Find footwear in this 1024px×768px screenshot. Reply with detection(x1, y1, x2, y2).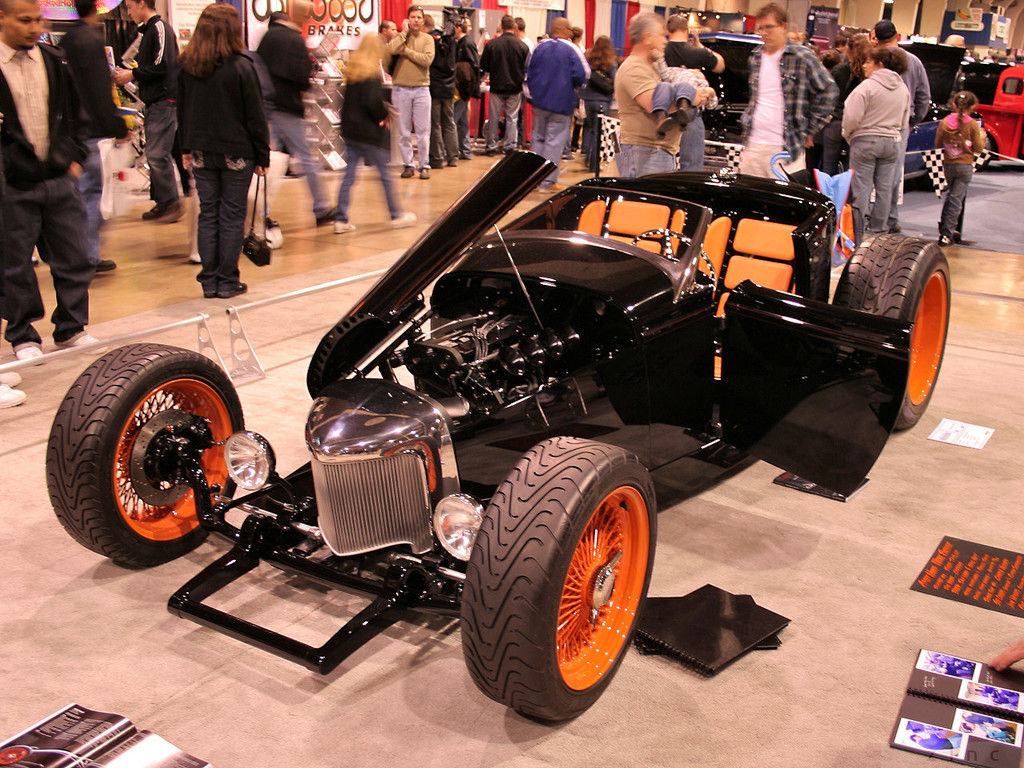
detection(217, 281, 247, 296).
